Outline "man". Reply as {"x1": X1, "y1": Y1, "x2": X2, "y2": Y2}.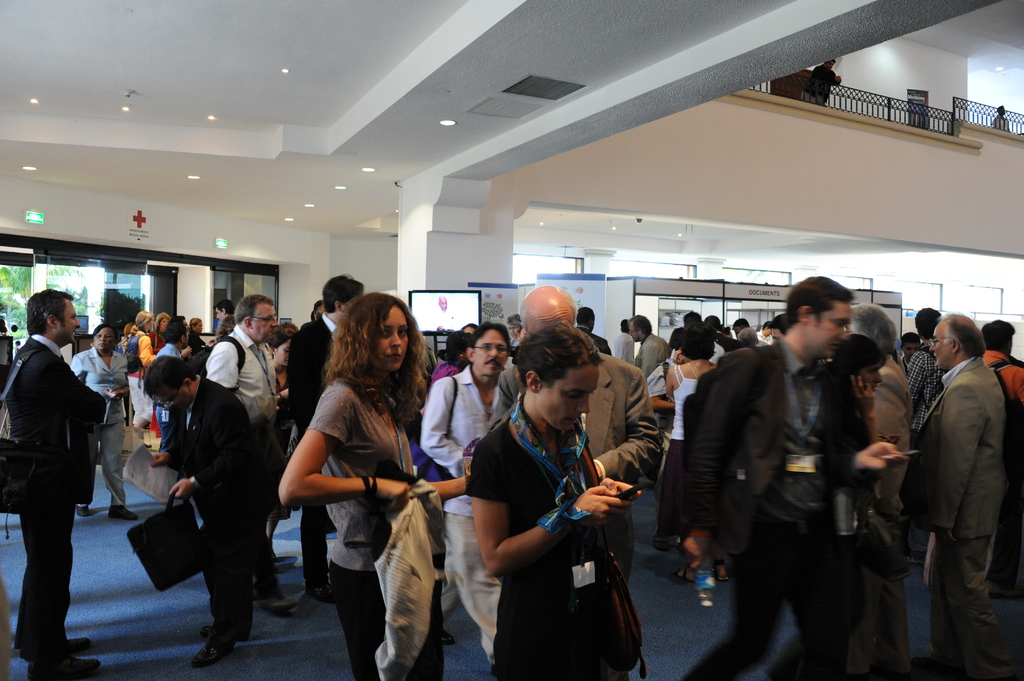
{"x1": 633, "y1": 315, "x2": 669, "y2": 377}.
